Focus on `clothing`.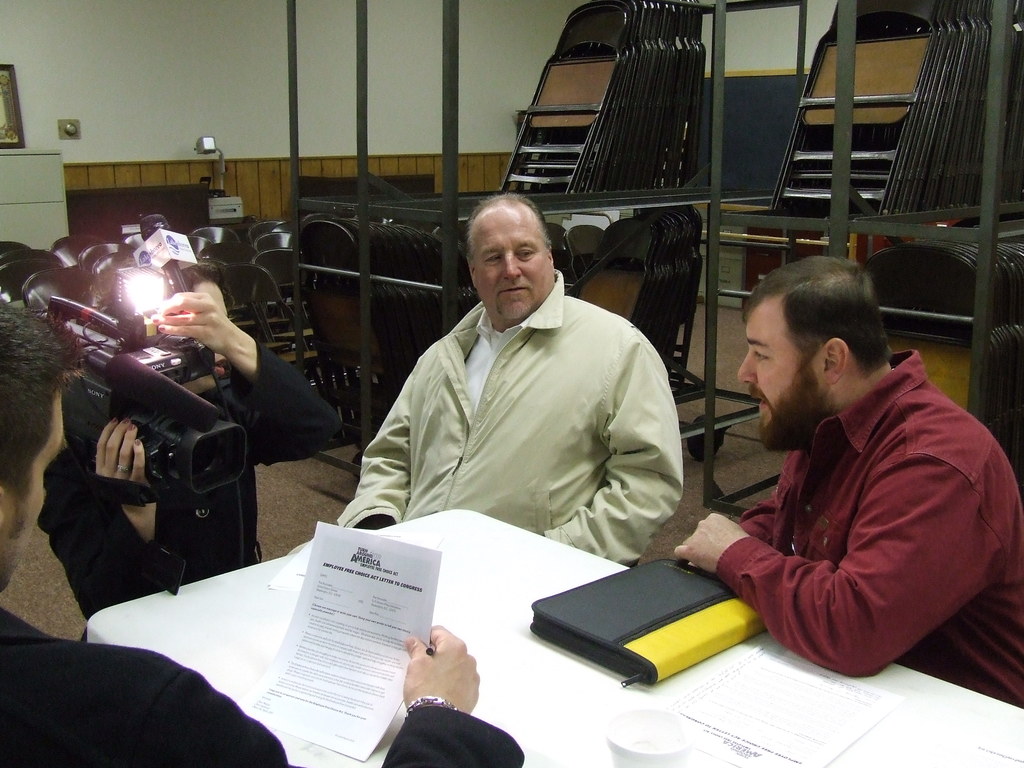
Focused at {"left": 352, "top": 243, "right": 696, "bottom": 598}.
